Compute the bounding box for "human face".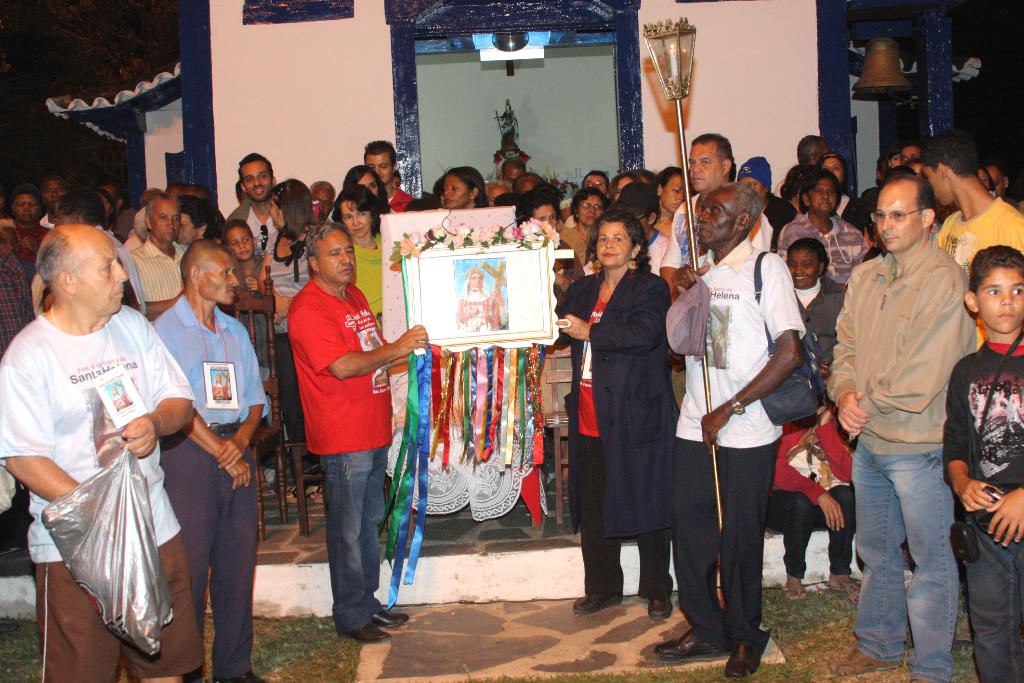
[x1=47, y1=182, x2=61, y2=203].
